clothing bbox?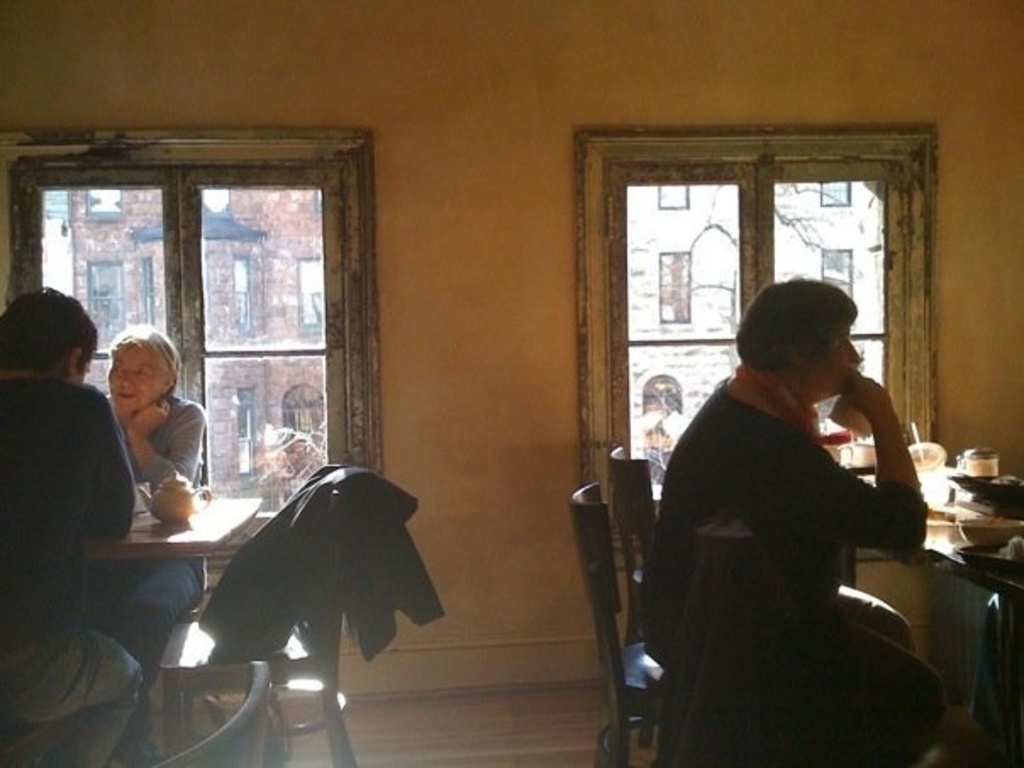
bbox(0, 373, 141, 763)
